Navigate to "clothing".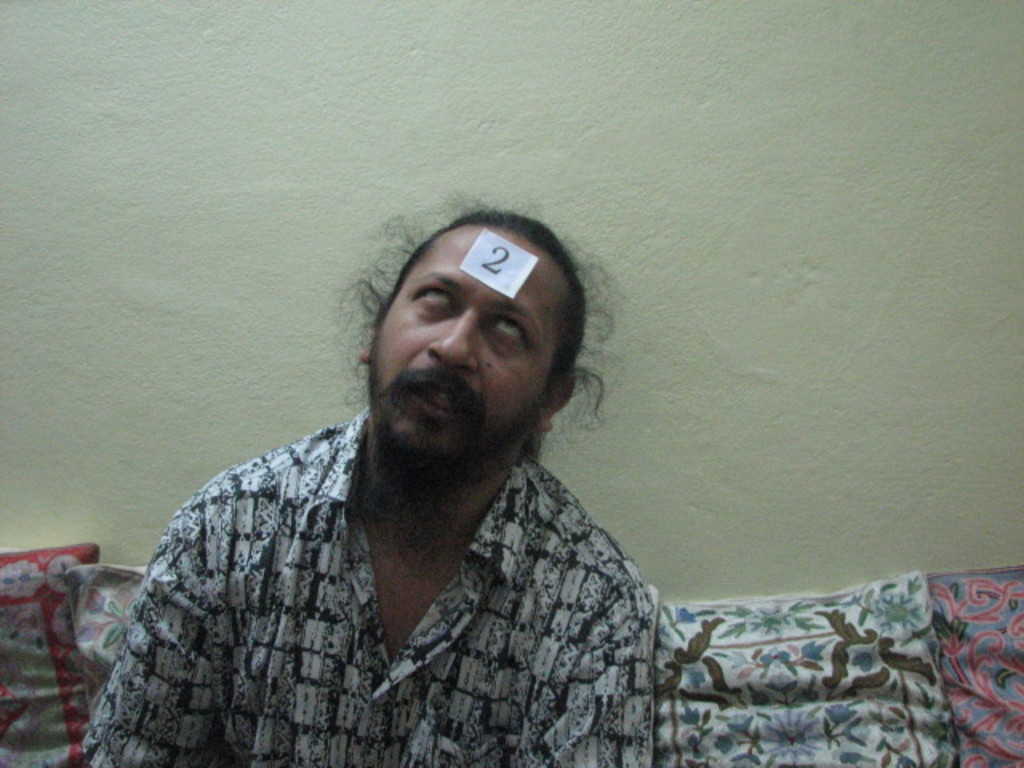
Navigation target: bbox=(91, 315, 714, 754).
